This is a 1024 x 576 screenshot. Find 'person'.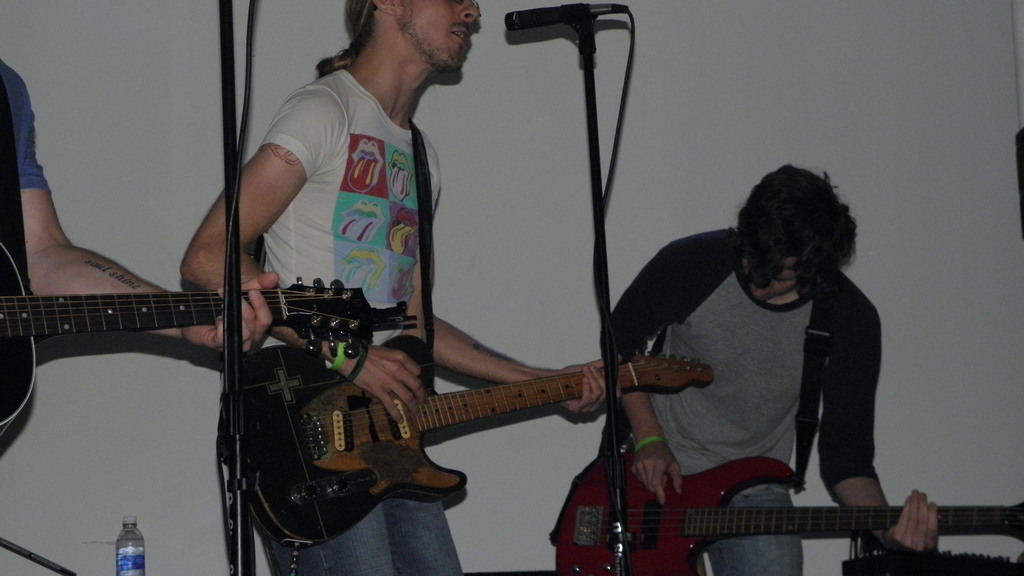
Bounding box: 598,147,909,559.
